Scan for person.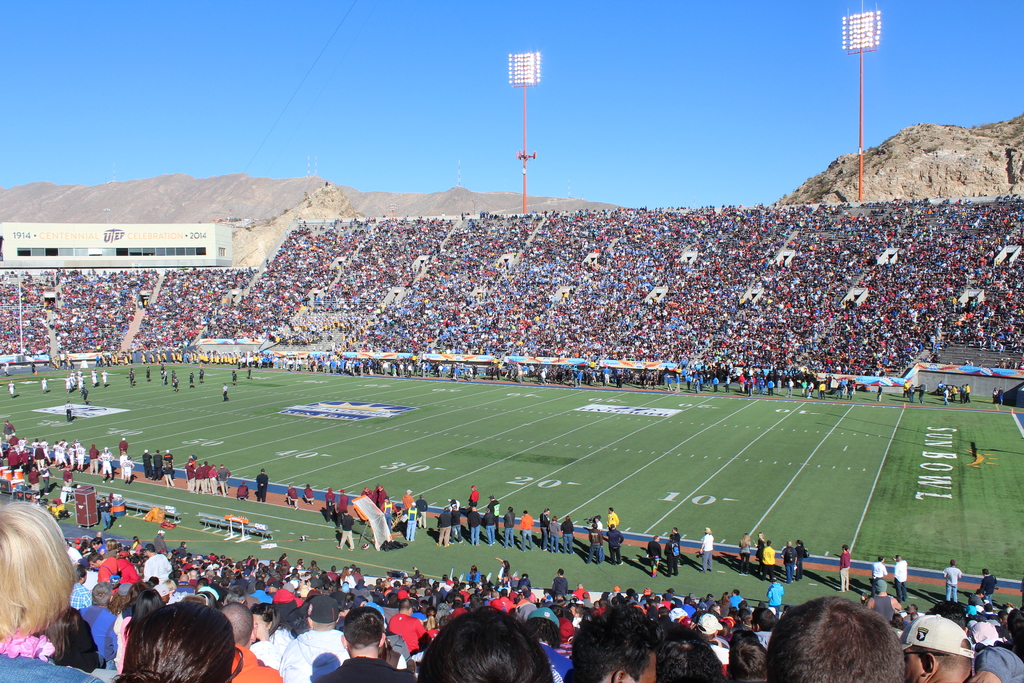
Scan result: bbox(118, 435, 130, 449).
